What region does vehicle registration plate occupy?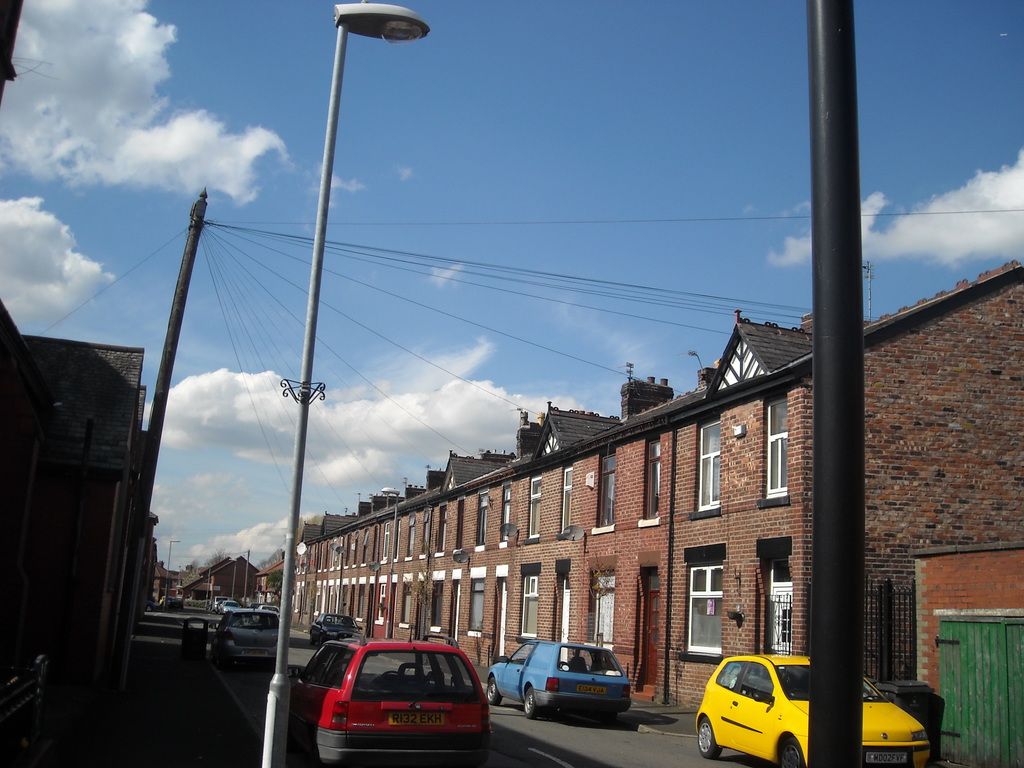
[381, 703, 445, 724].
